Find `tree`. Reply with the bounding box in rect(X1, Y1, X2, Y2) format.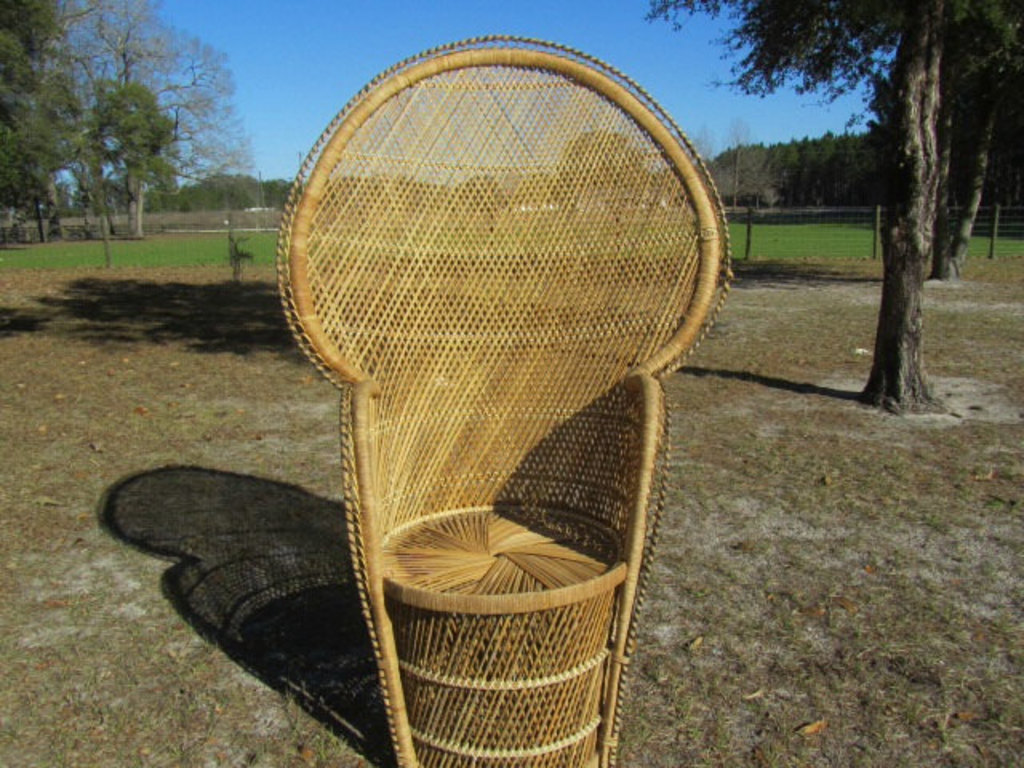
rect(64, 0, 251, 234).
